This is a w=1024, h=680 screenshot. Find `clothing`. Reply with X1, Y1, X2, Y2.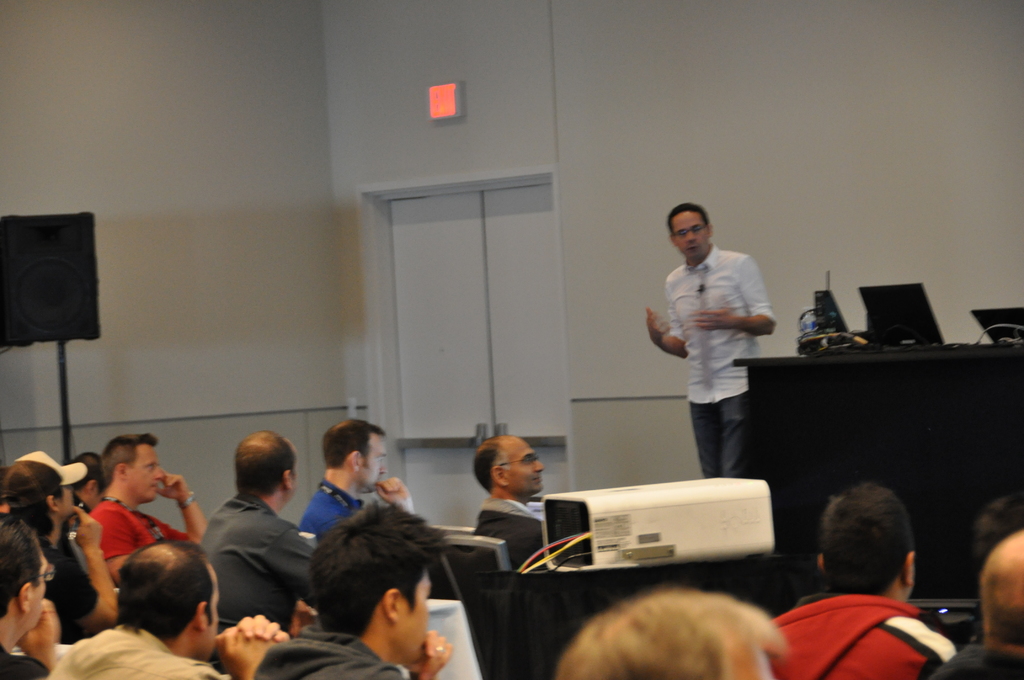
87, 492, 201, 571.
